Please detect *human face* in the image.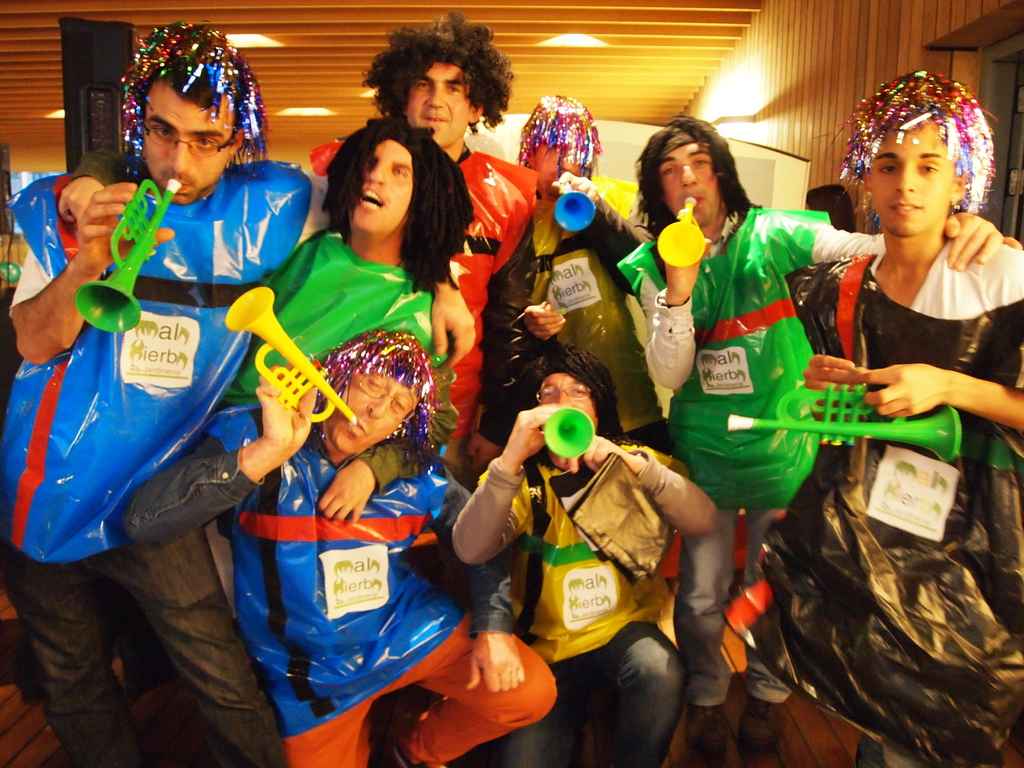
347,141,409,234.
